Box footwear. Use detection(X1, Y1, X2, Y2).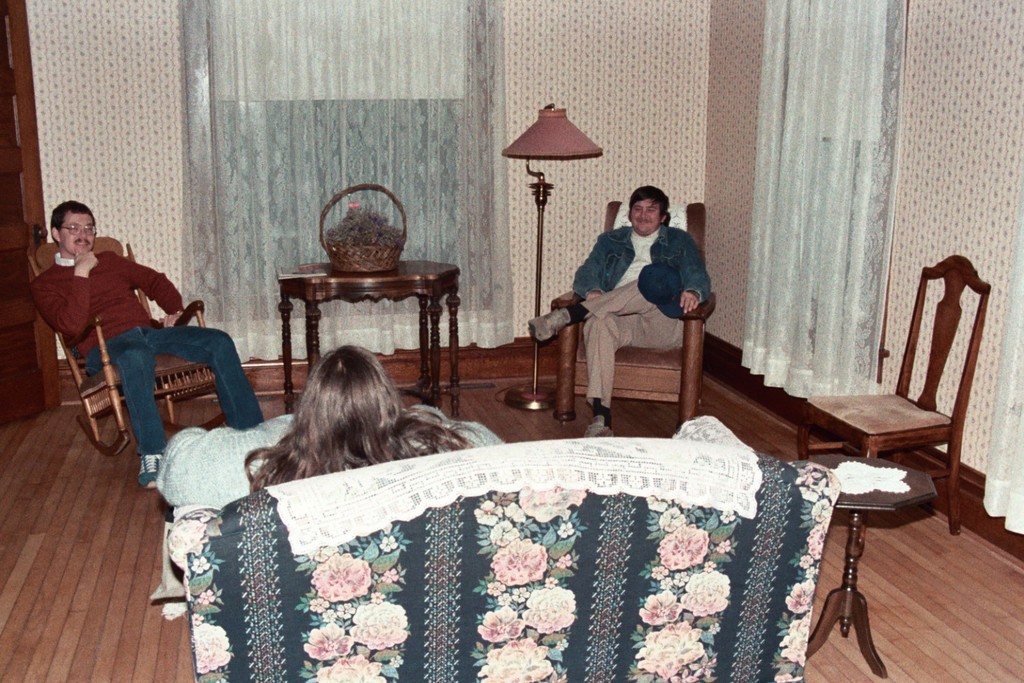
detection(134, 451, 162, 490).
